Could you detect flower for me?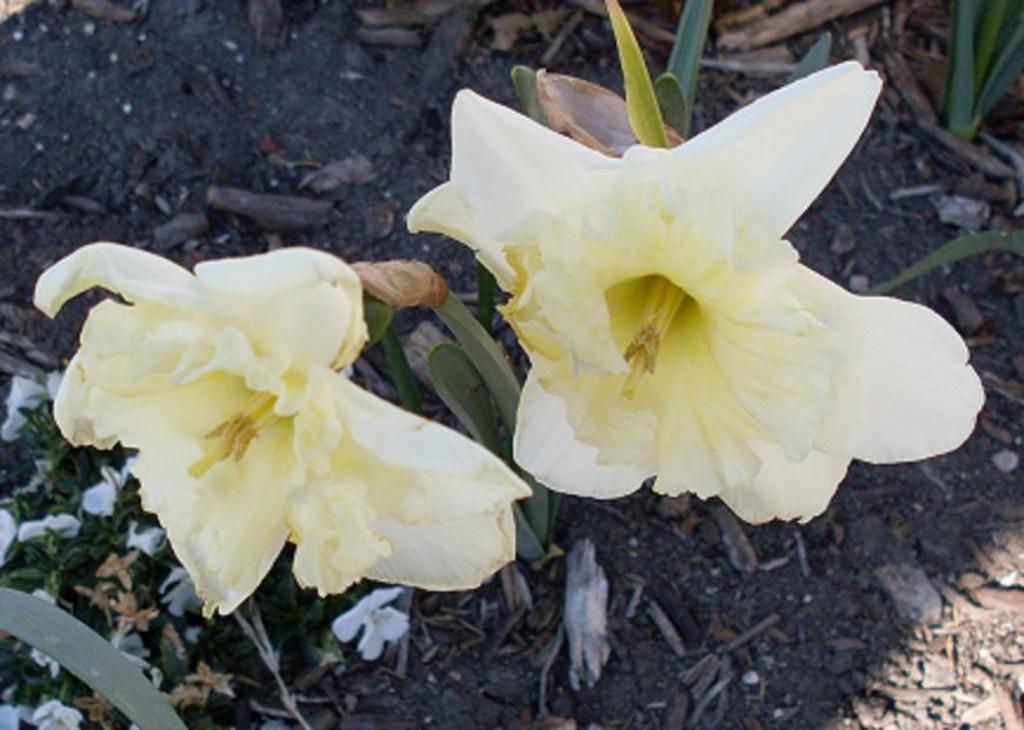
Detection result: 28 235 534 623.
